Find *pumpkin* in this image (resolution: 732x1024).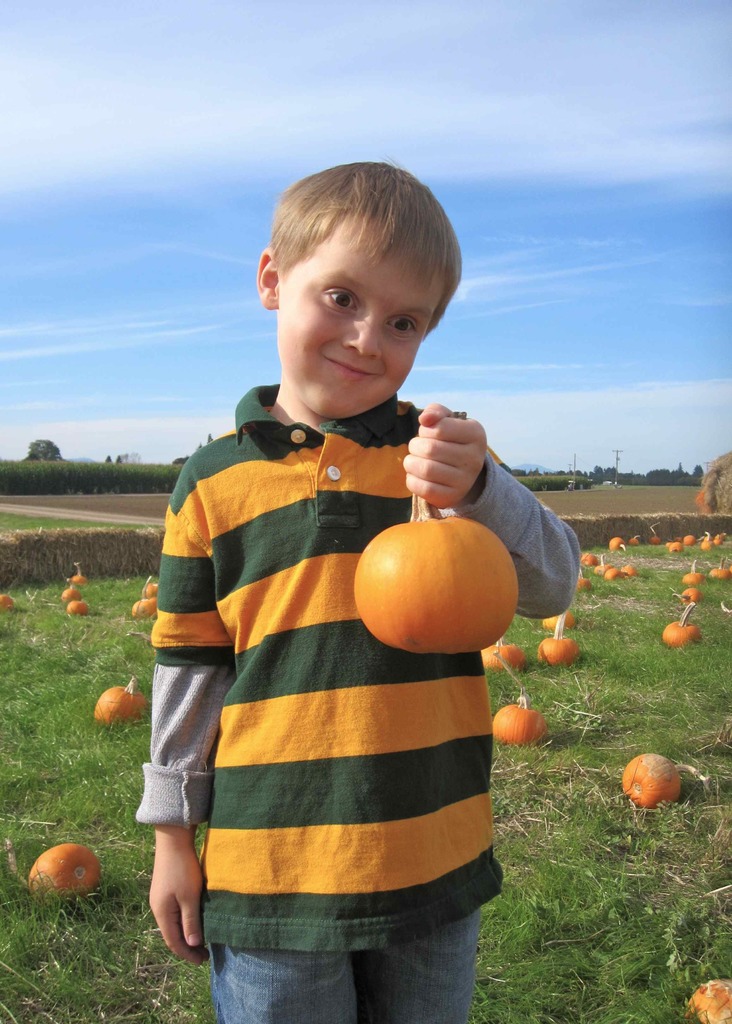
BBox(68, 562, 89, 583).
